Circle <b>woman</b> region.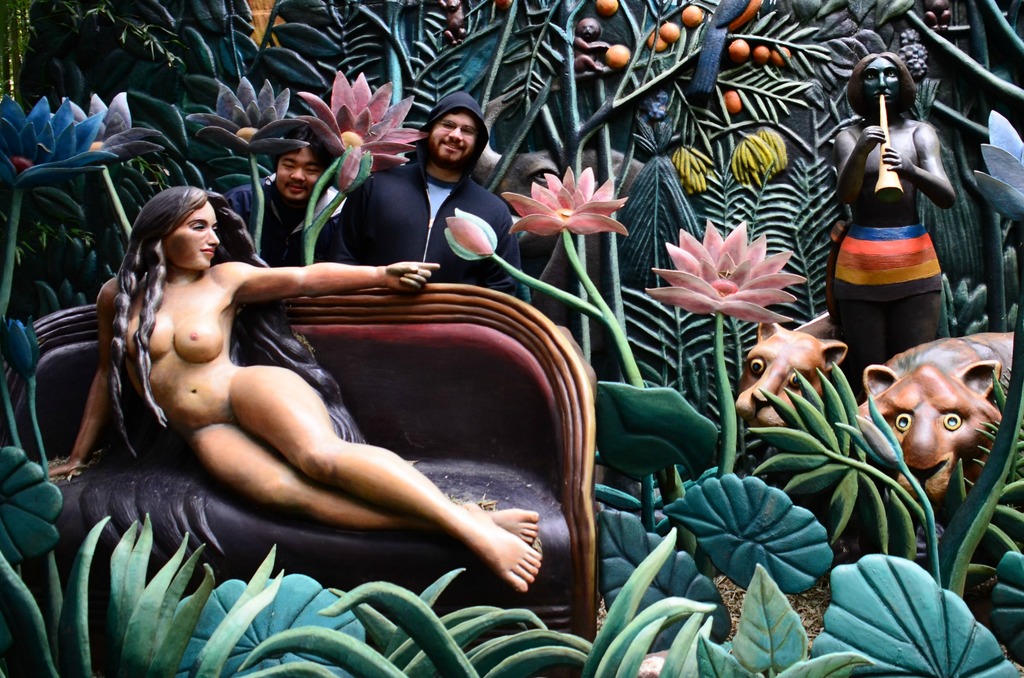
Region: bbox(819, 46, 963, 384).
